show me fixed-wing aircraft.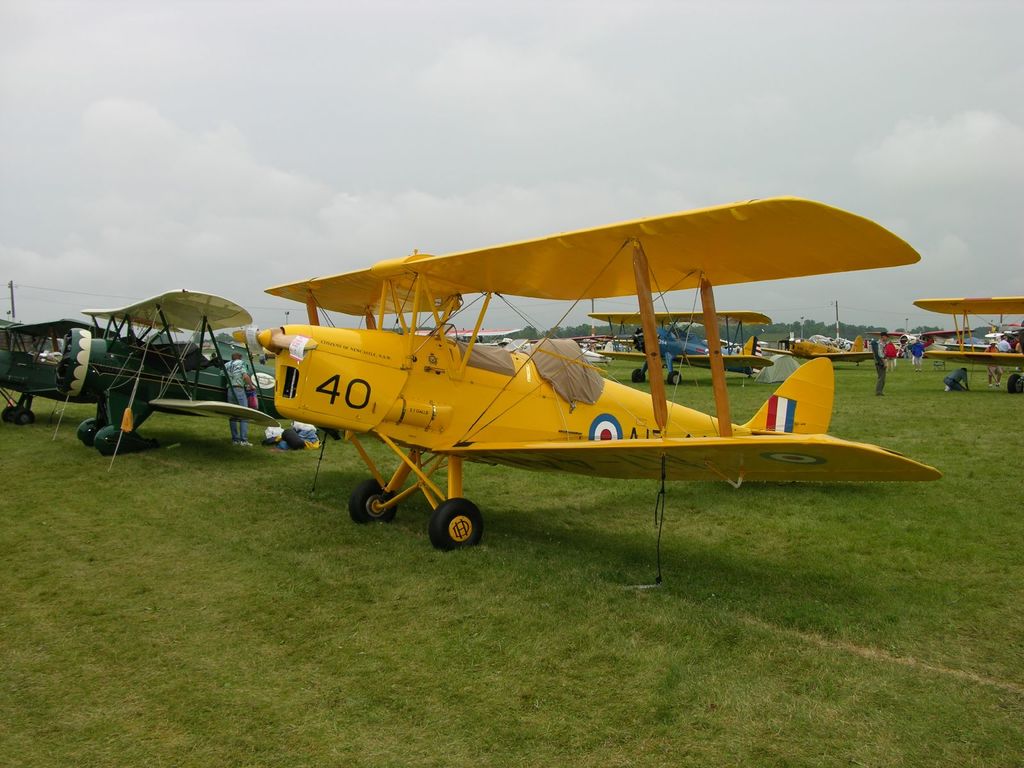
fixed-wing aircraft is here: x1=880, y1=323, x2=974, y2=356.
